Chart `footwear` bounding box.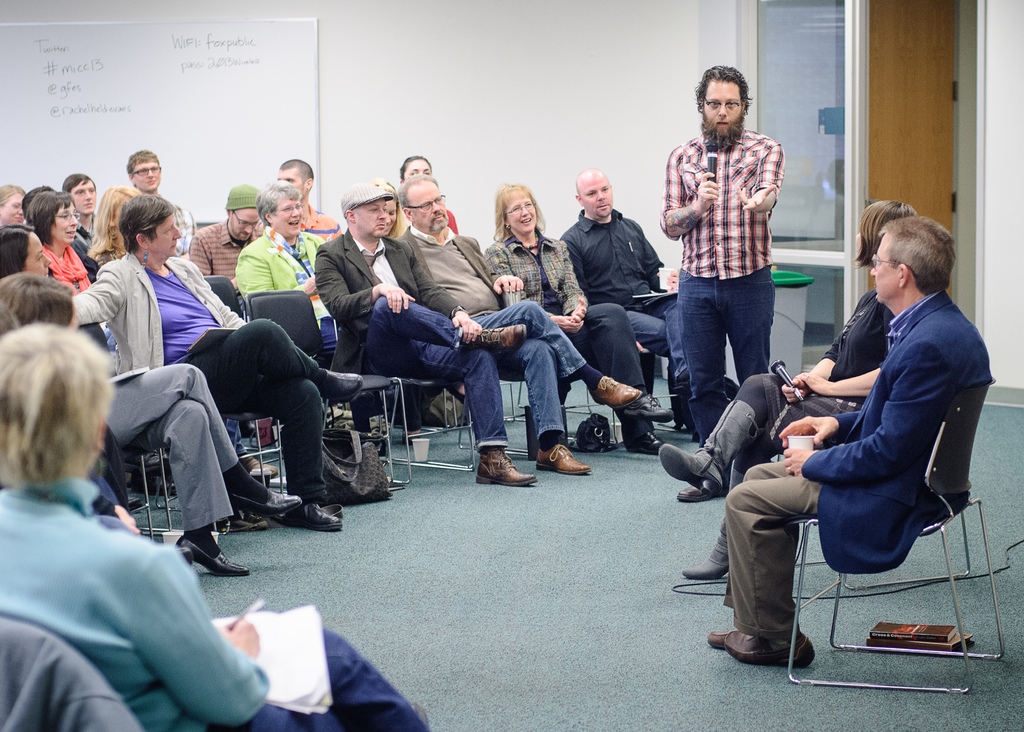
Charted: locate(680, 557, 730, 582).
